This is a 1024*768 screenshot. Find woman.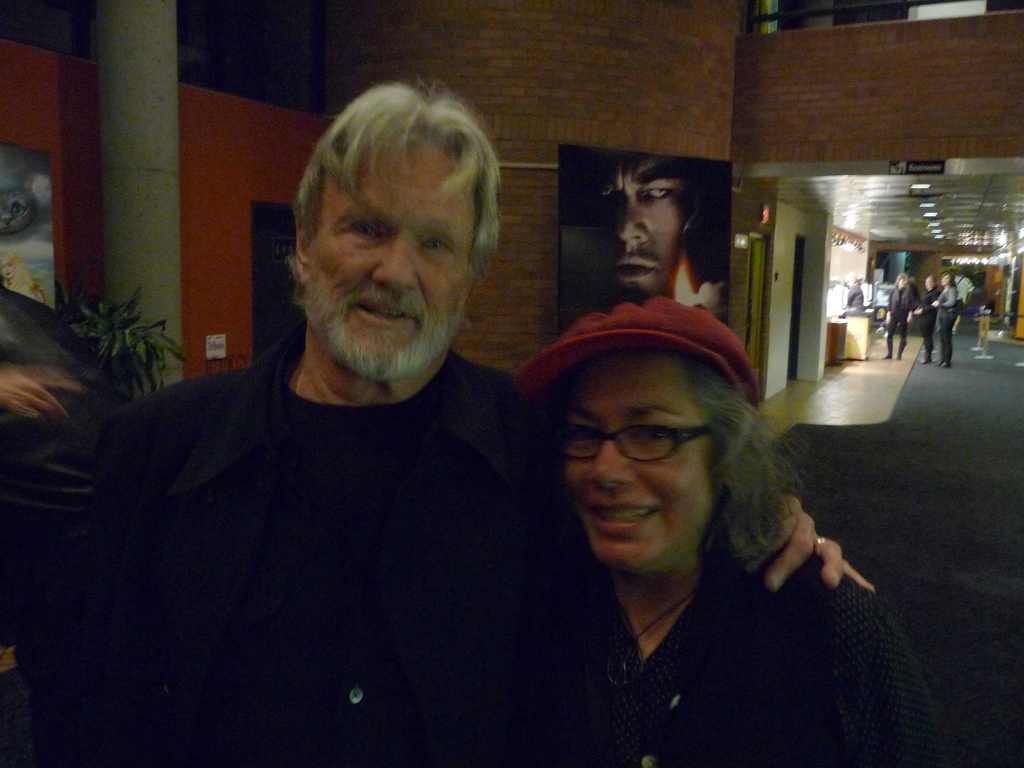
Bounding box: <region>466, 287, 860, 745</region>.
